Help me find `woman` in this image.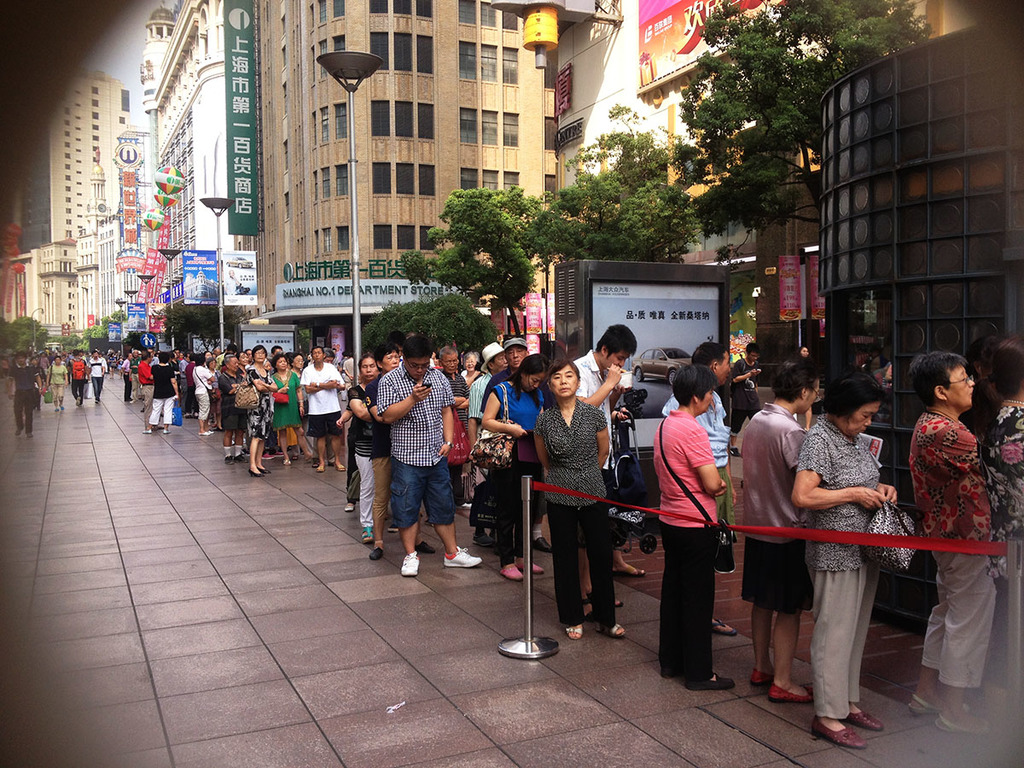
Found it: box(793, 343, 812, 434).
